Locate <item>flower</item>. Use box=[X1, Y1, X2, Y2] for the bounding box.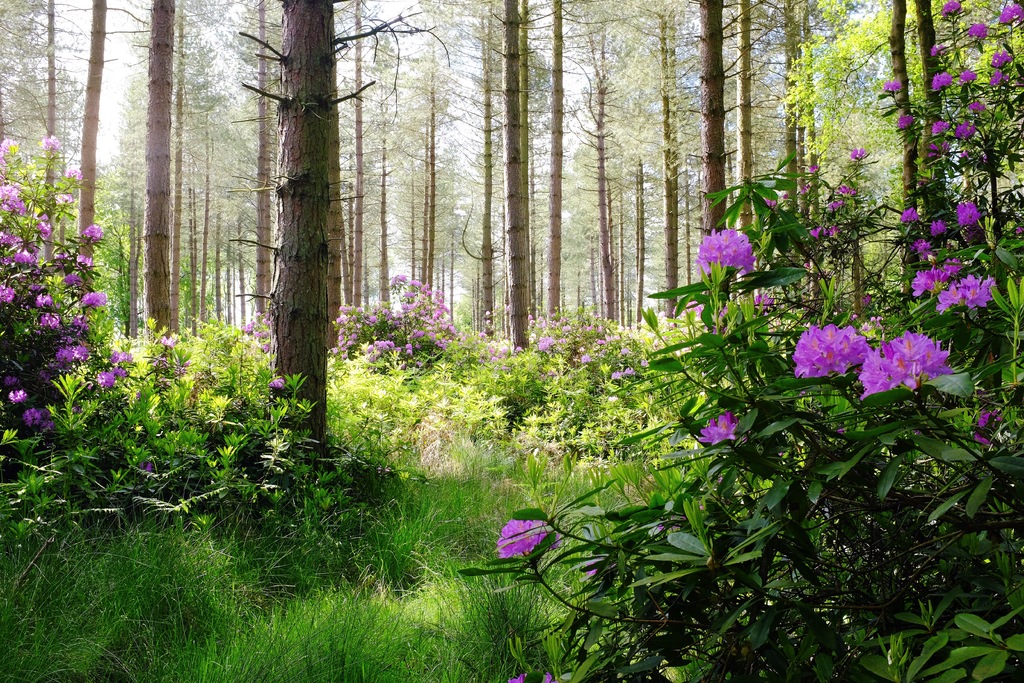
box=[988, 44, 1009, 69].
